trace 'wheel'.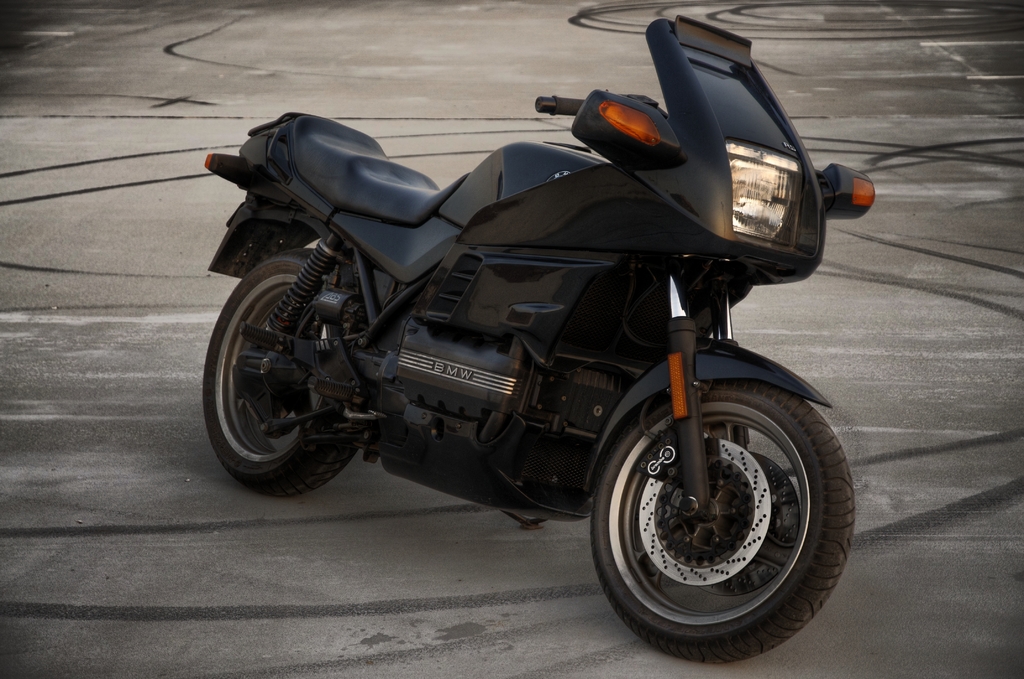
Traced to {"x1": 575, "y1": 349, "x2": 847, "y2": 650}.
